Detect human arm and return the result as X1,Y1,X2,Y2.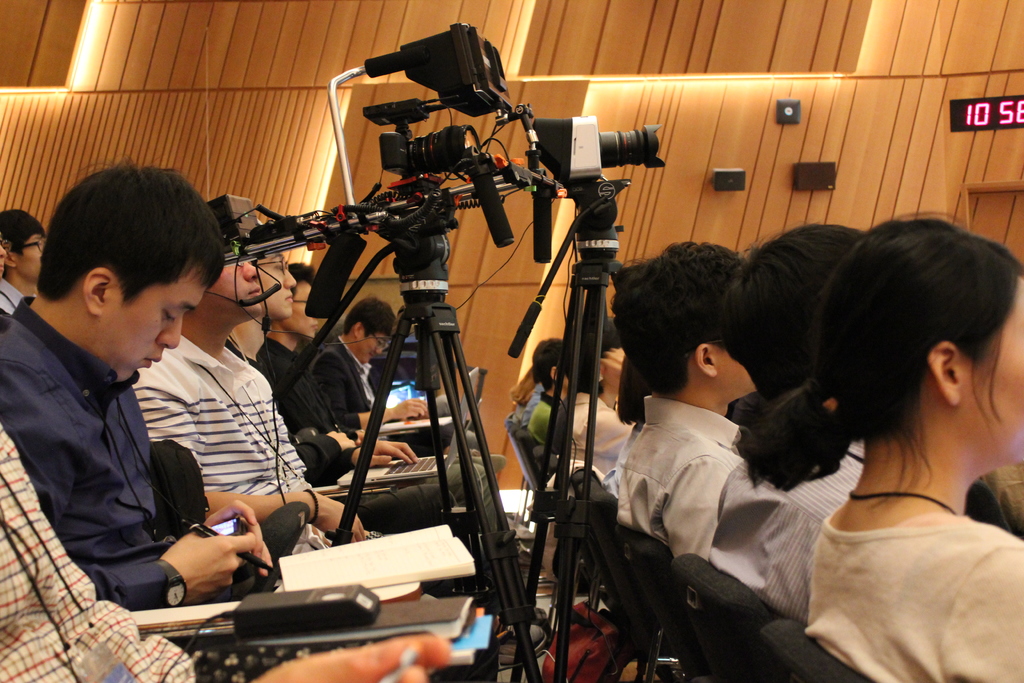
331,431,420,486.
